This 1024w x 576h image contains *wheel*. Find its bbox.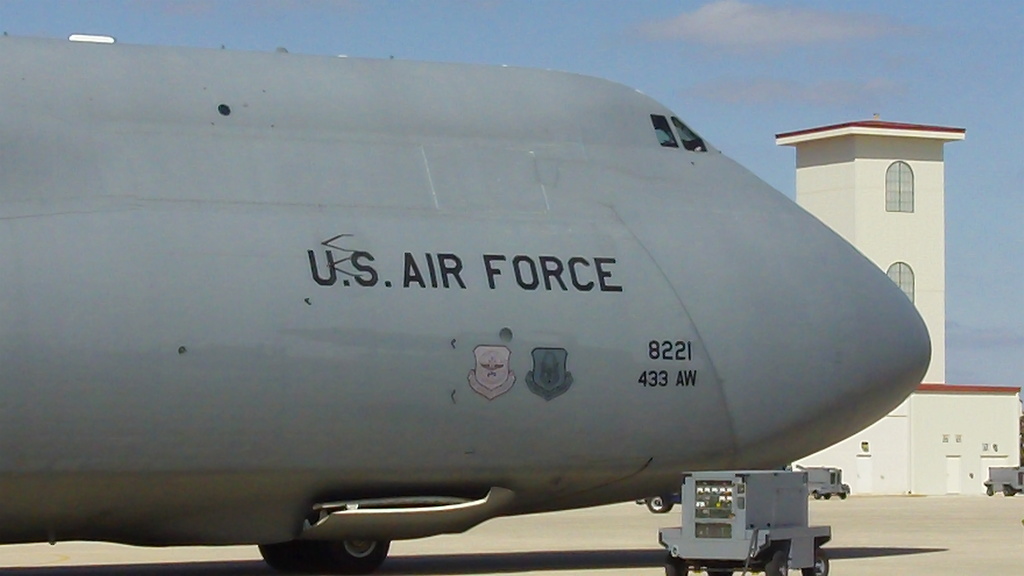
l=707, t=568, r=735, b=575.
